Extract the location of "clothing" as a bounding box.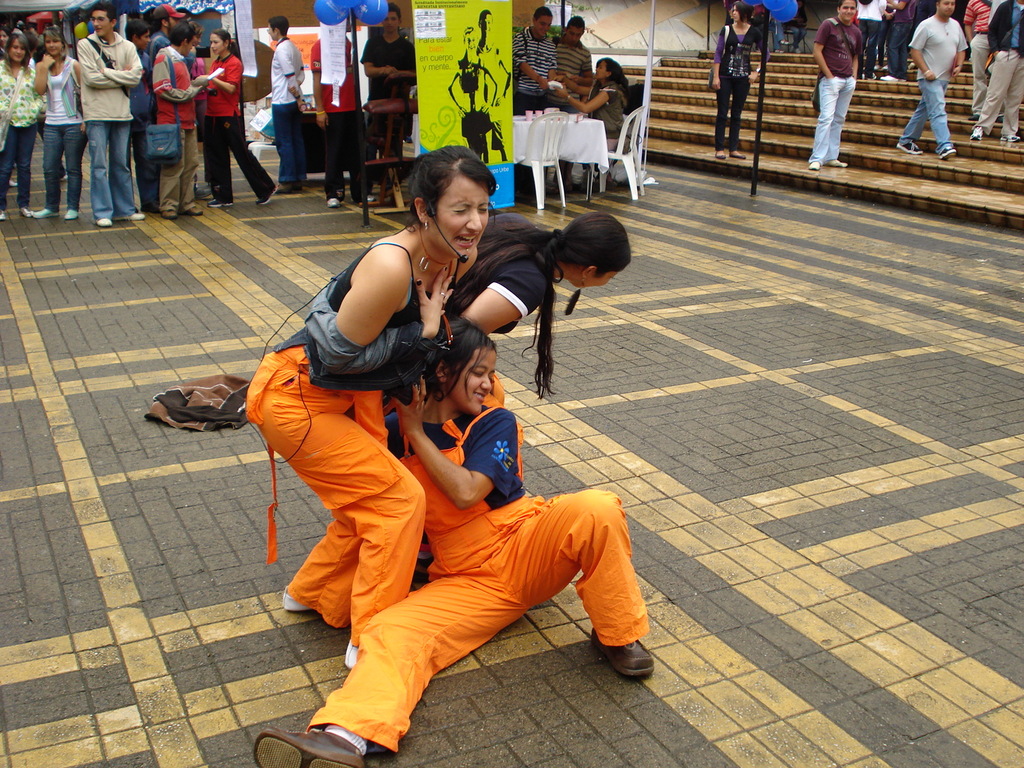
[554,29,596,119].
